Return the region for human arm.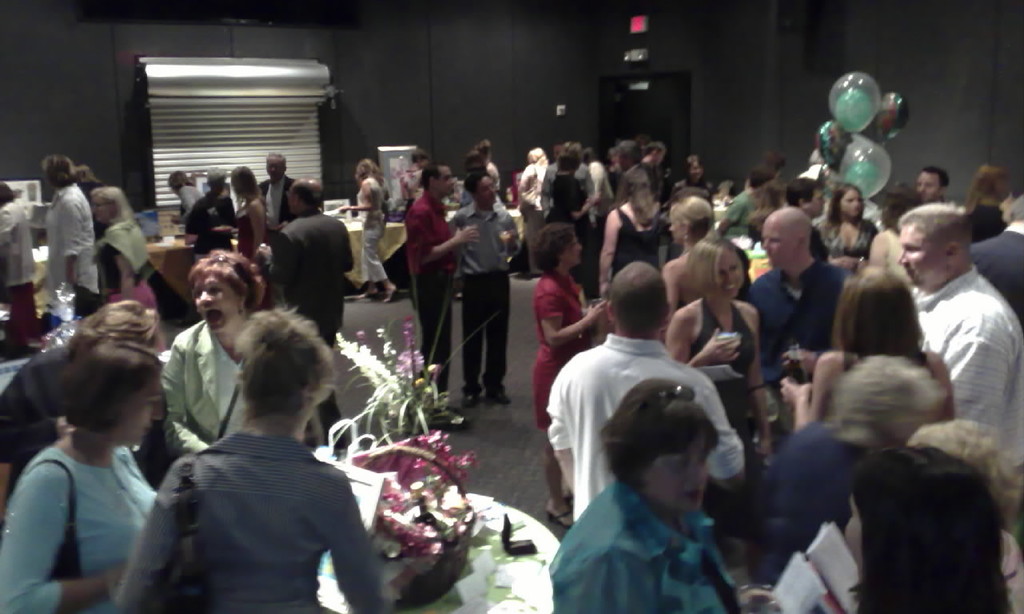
Rect(146, 472, 173, 502).
